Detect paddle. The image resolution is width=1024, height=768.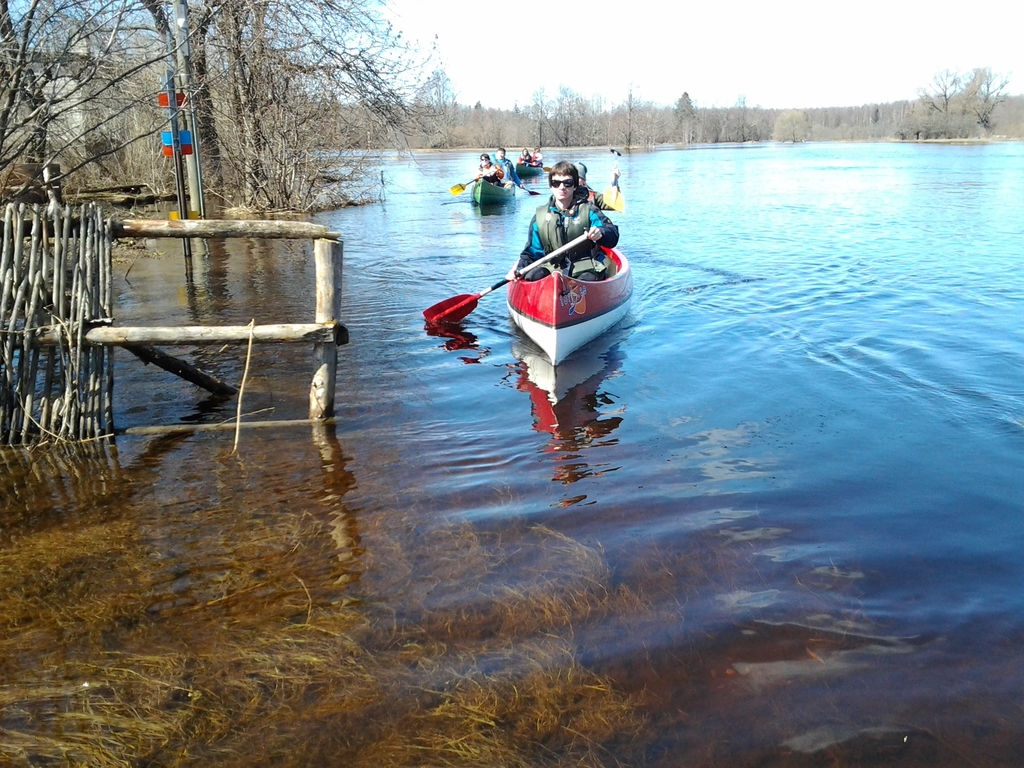
l=424, t=228, r=591, b=329.
